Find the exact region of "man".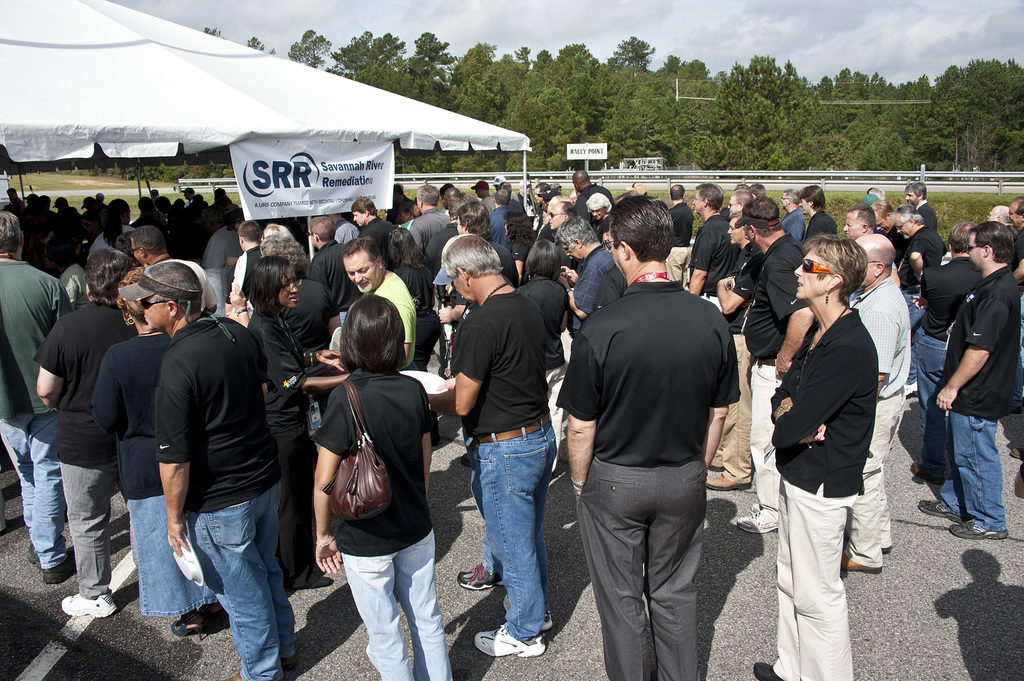
Exact region: left=6, top=190, right=20, bottom=212.
